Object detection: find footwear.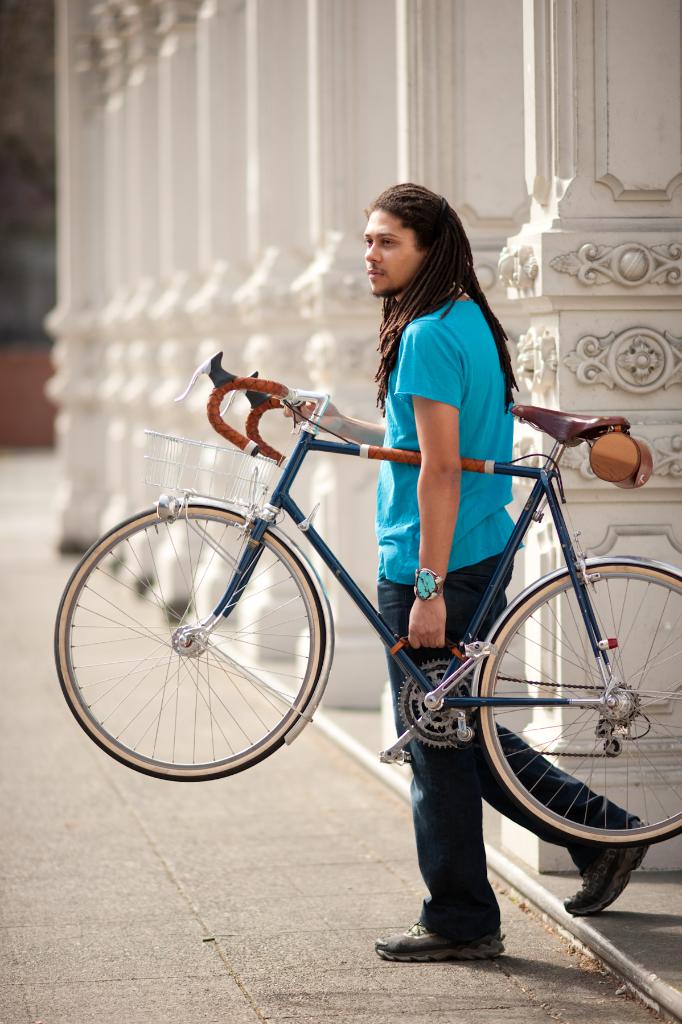
BBox(375, 916, 504, 963).
